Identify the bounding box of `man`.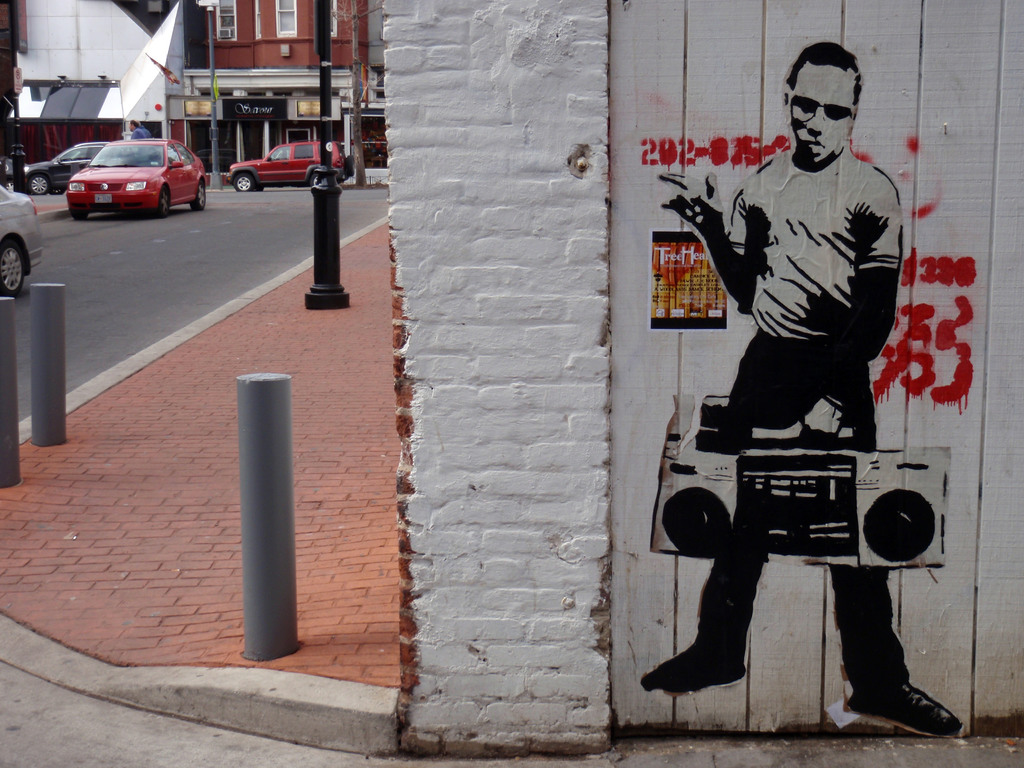
{"x1": 637, "y1": 33, "x2": 964, "y2": 739}.
